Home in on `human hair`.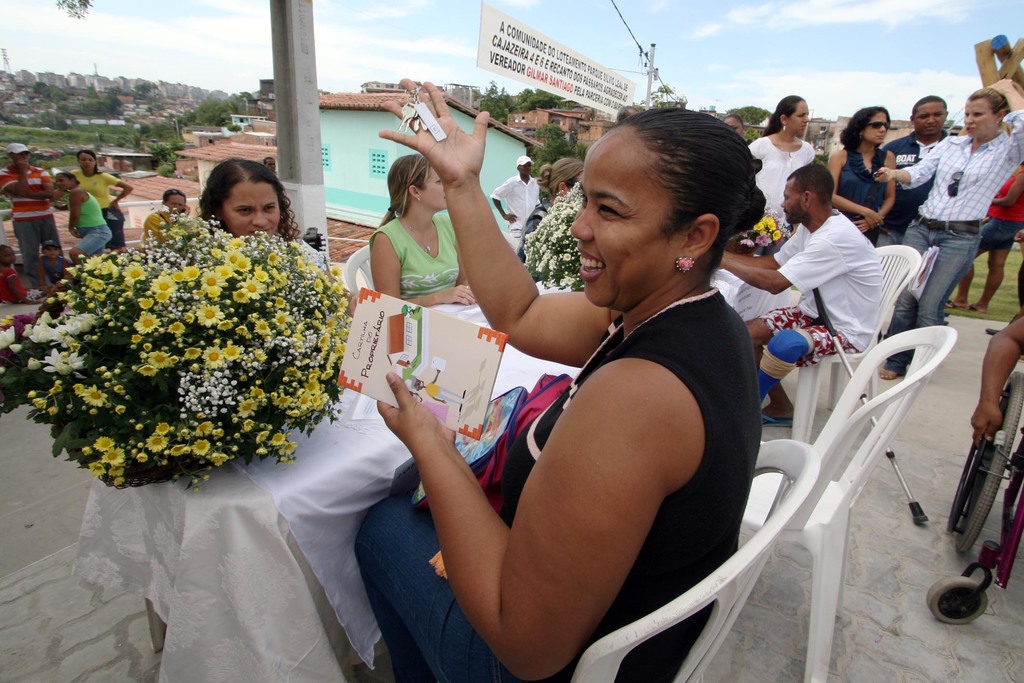
Homed in at rect(76, 149, 100, 174).
